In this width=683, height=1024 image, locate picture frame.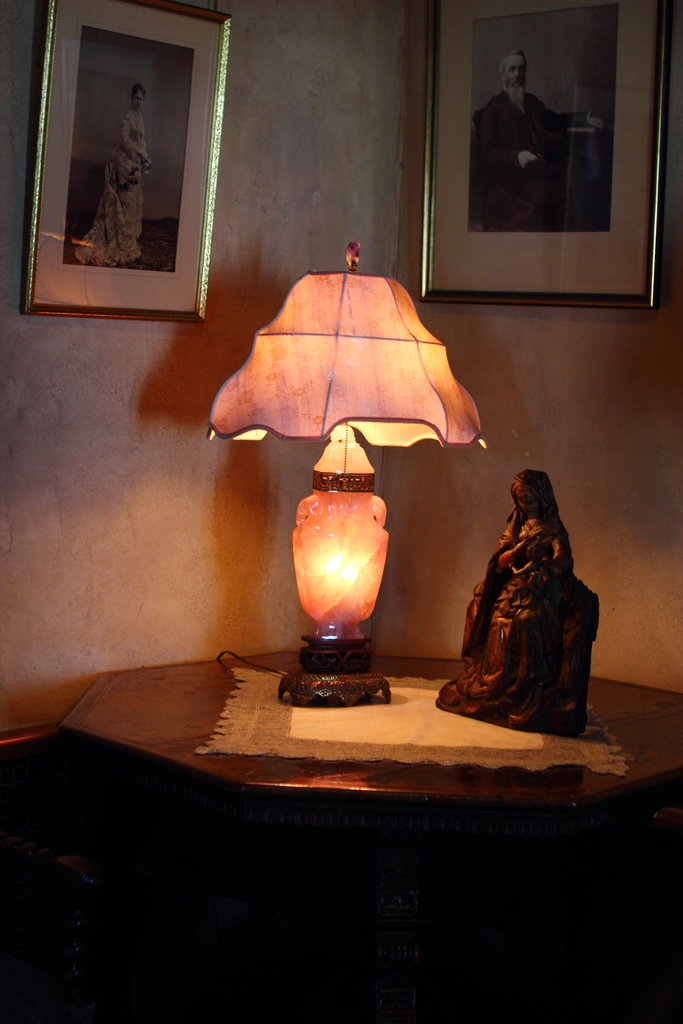
Bounding box: (13,0,238,322).
